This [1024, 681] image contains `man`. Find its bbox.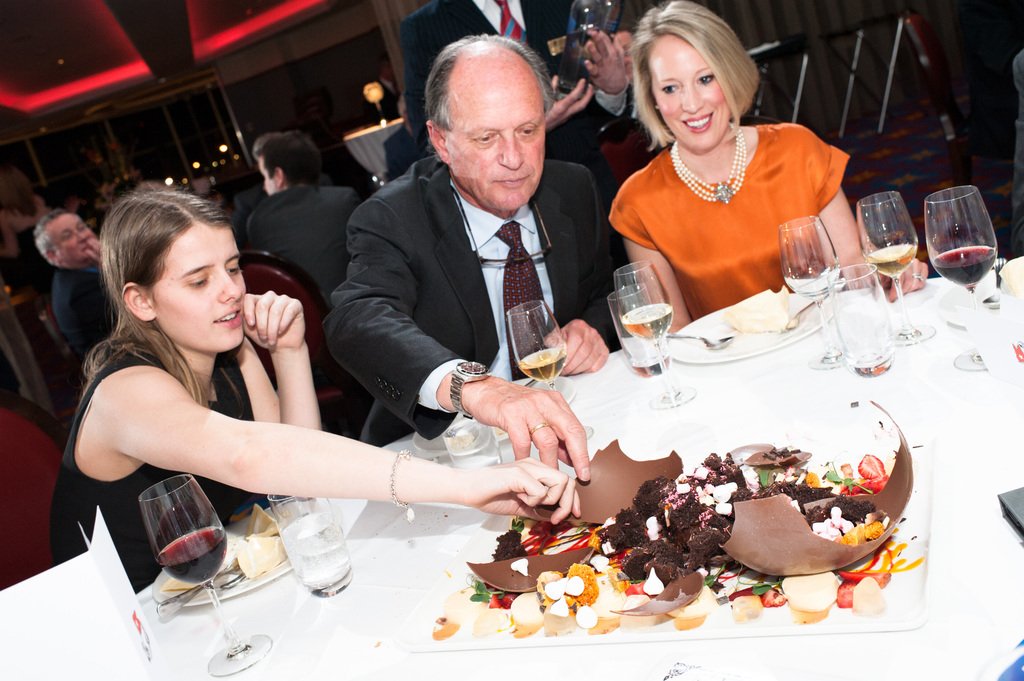
229/116/365/318.
